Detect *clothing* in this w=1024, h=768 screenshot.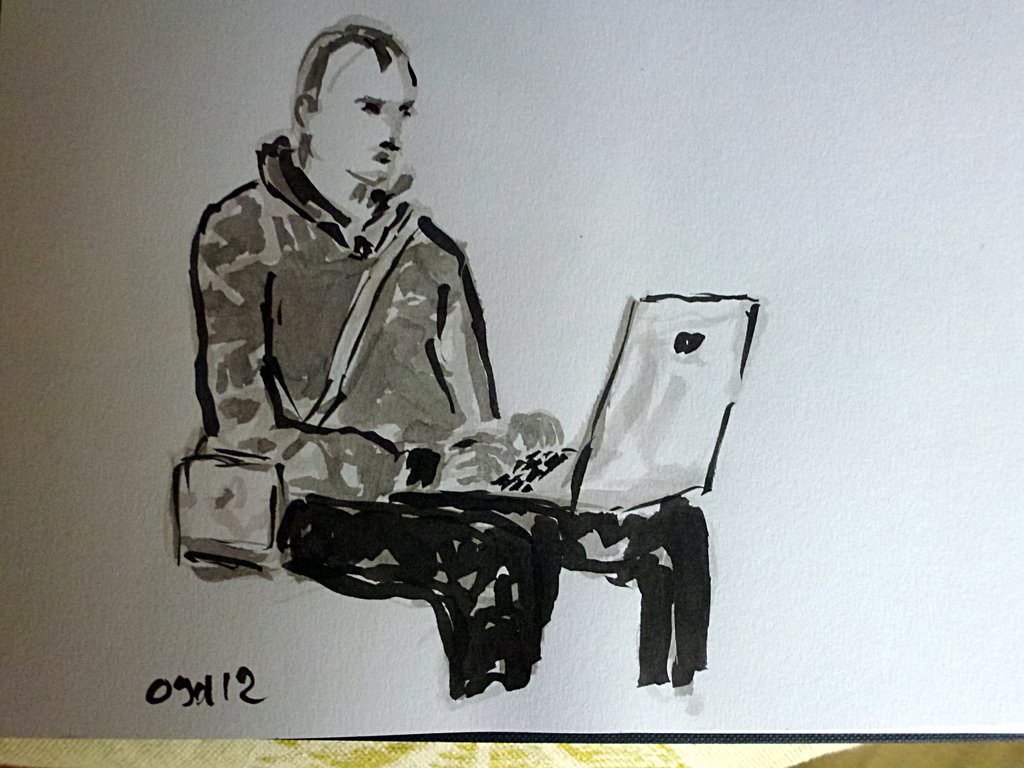
Detection: region(188, 89, 648, 664).
